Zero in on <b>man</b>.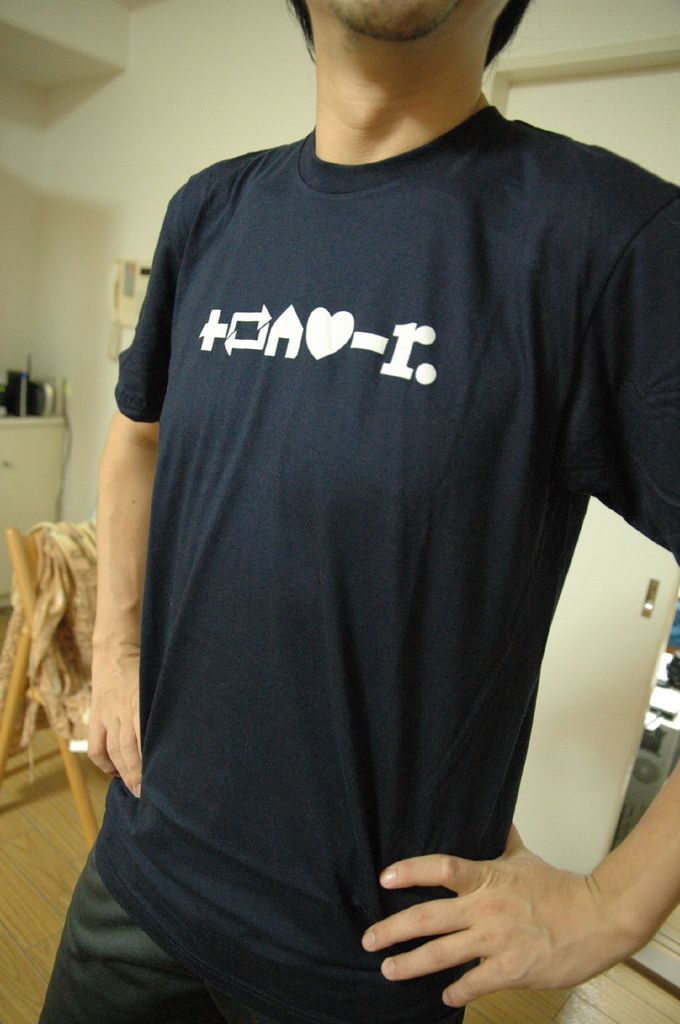
Zeroed in: (57, 0, 670, 1020).
